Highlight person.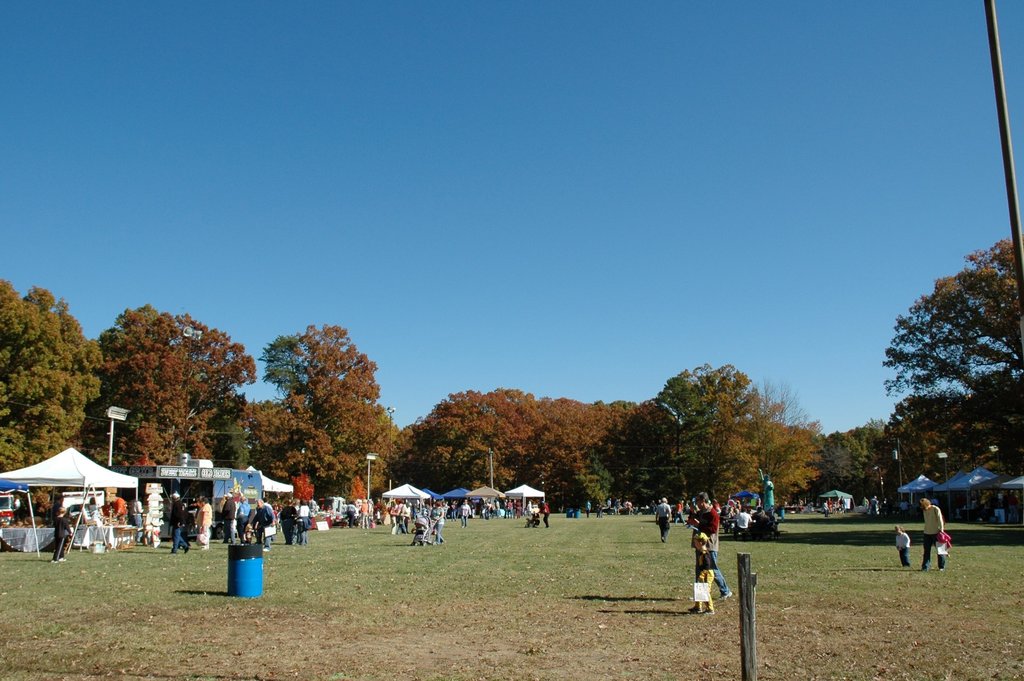
Highlighted region: <bbox>687, 489, 732, 602</bbox>.
